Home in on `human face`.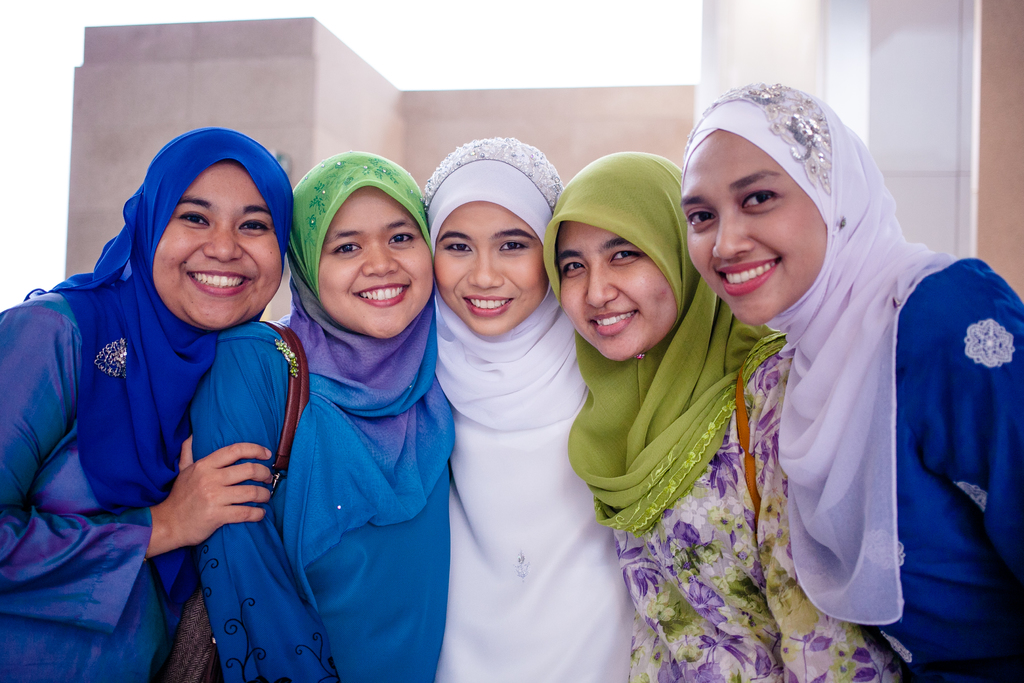
Homed in at [147,164,284,332].
